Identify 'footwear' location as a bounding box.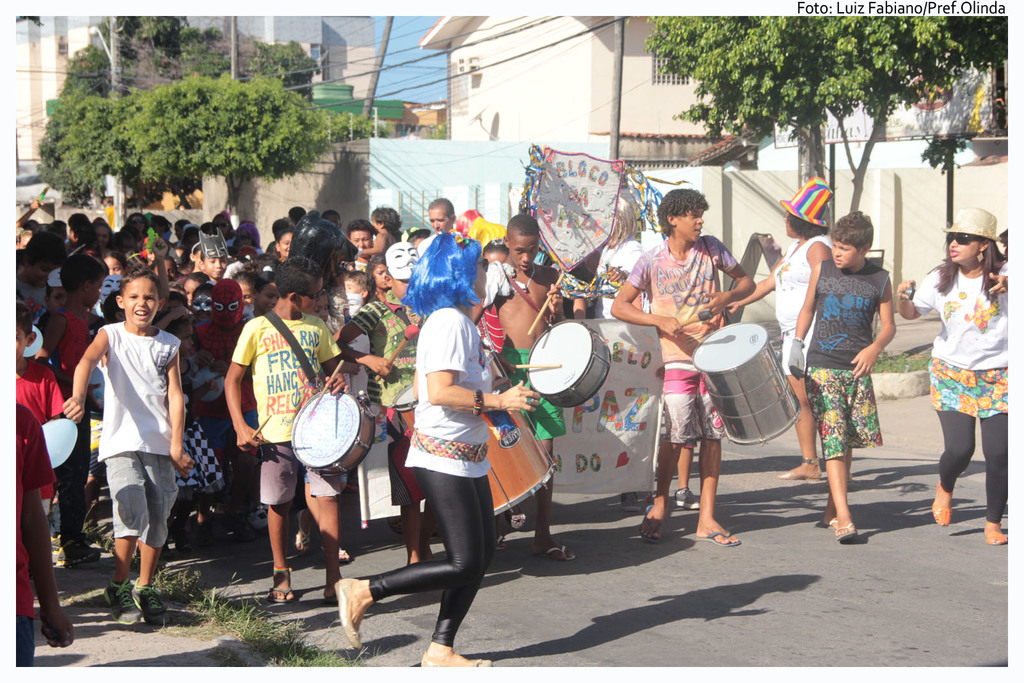
492, 529, 507, 552.
